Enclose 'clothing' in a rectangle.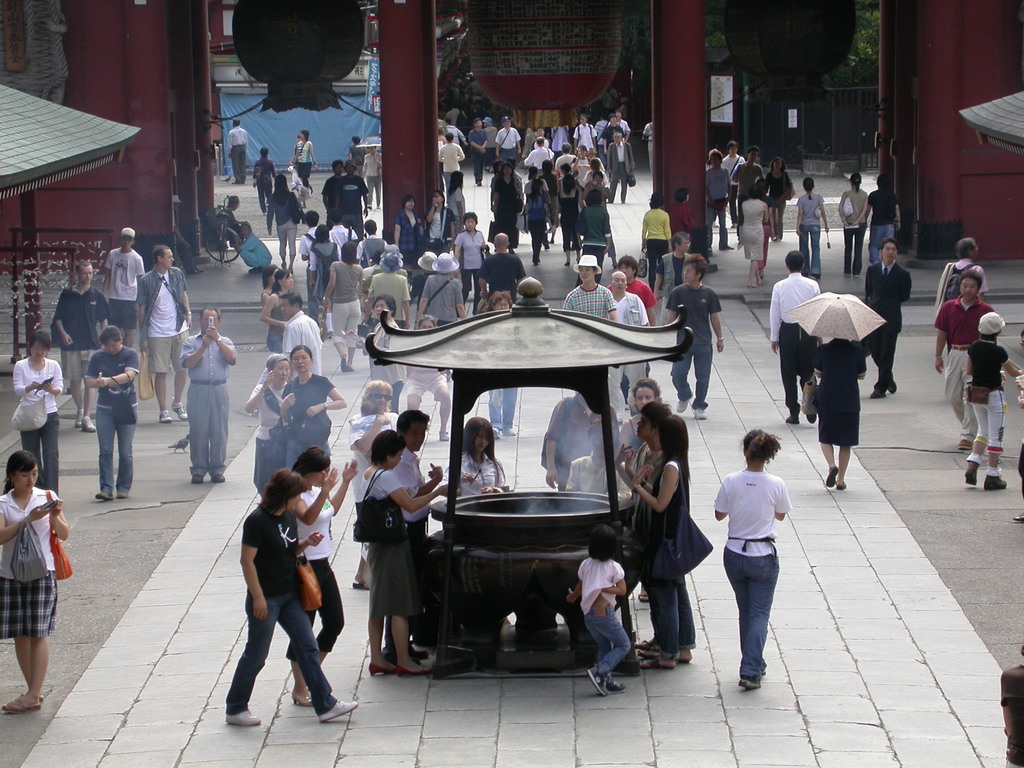
[left=810, top=331, right=873, bottom=451].
